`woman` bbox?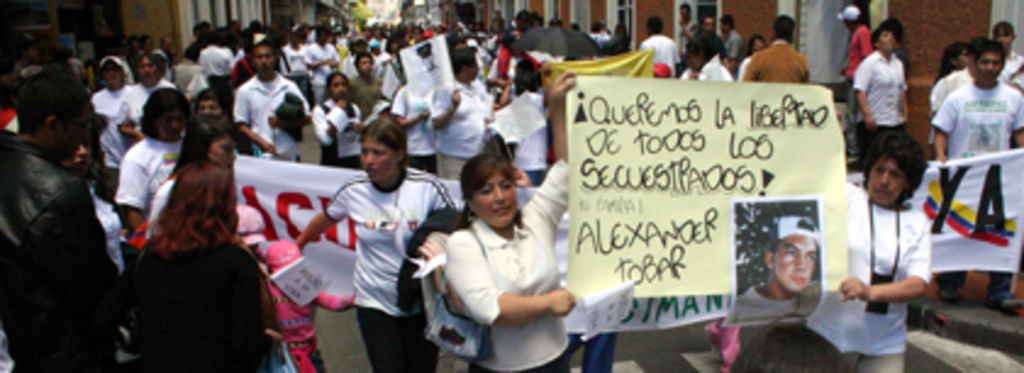
bbox(985, 22, 1022, 85)
